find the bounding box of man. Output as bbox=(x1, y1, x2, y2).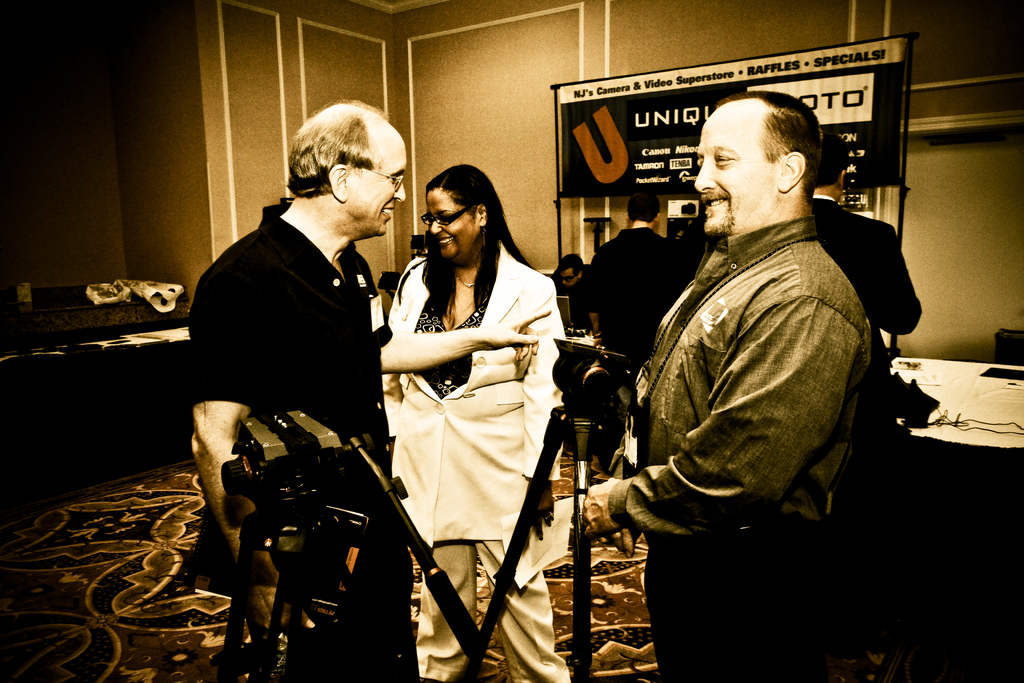
bbox=(555, 251, 589, 292).
